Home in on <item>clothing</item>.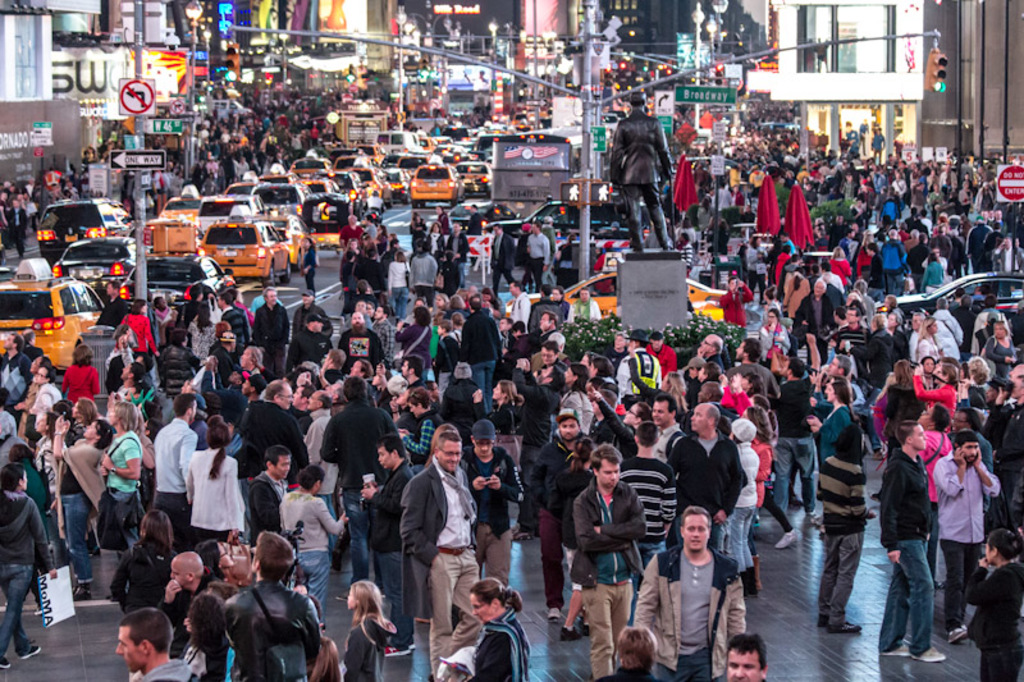
Homed in at region(614, 658, 672, 681).
